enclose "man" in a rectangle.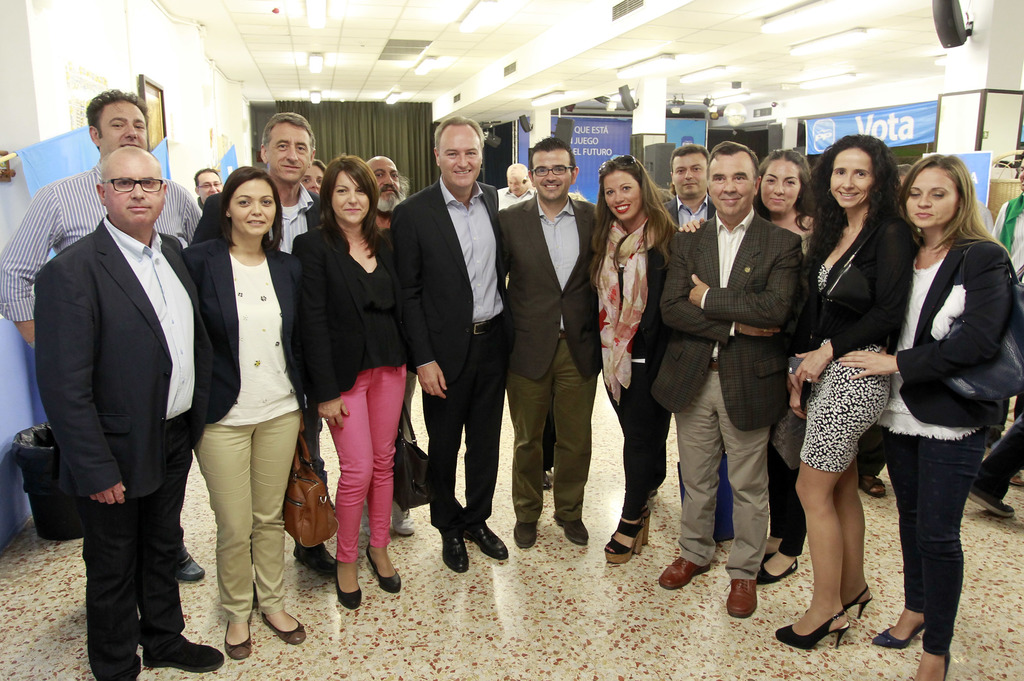
bbox=(388, 107, 516, 582).
